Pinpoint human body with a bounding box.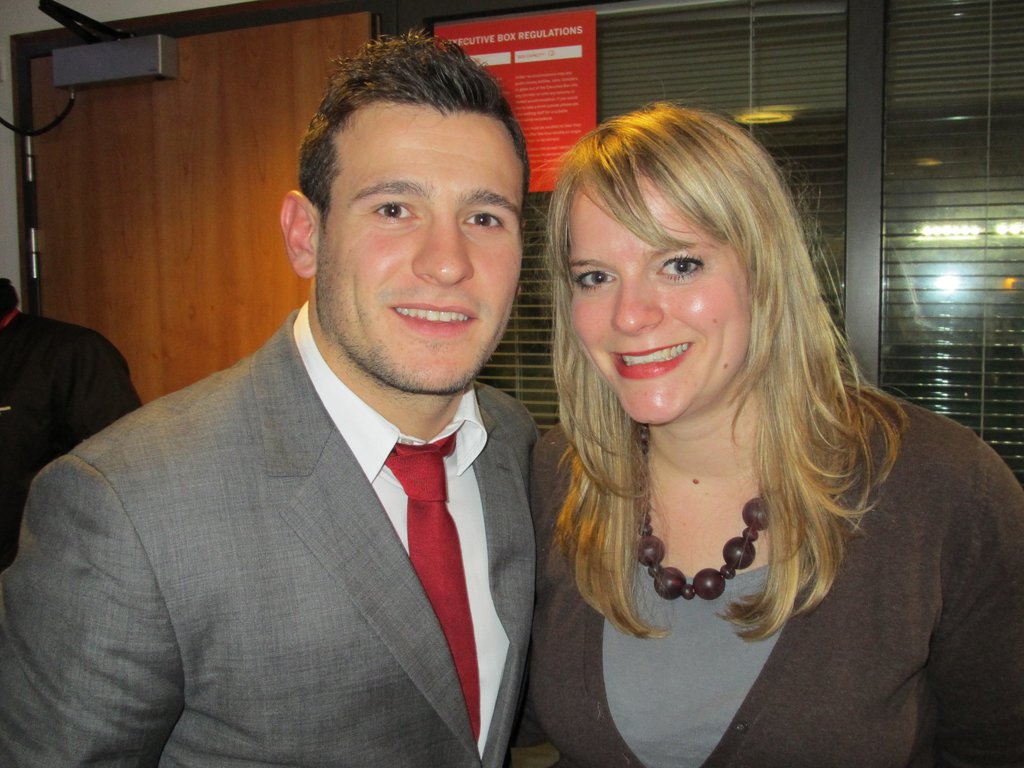
0:26:540:767.
